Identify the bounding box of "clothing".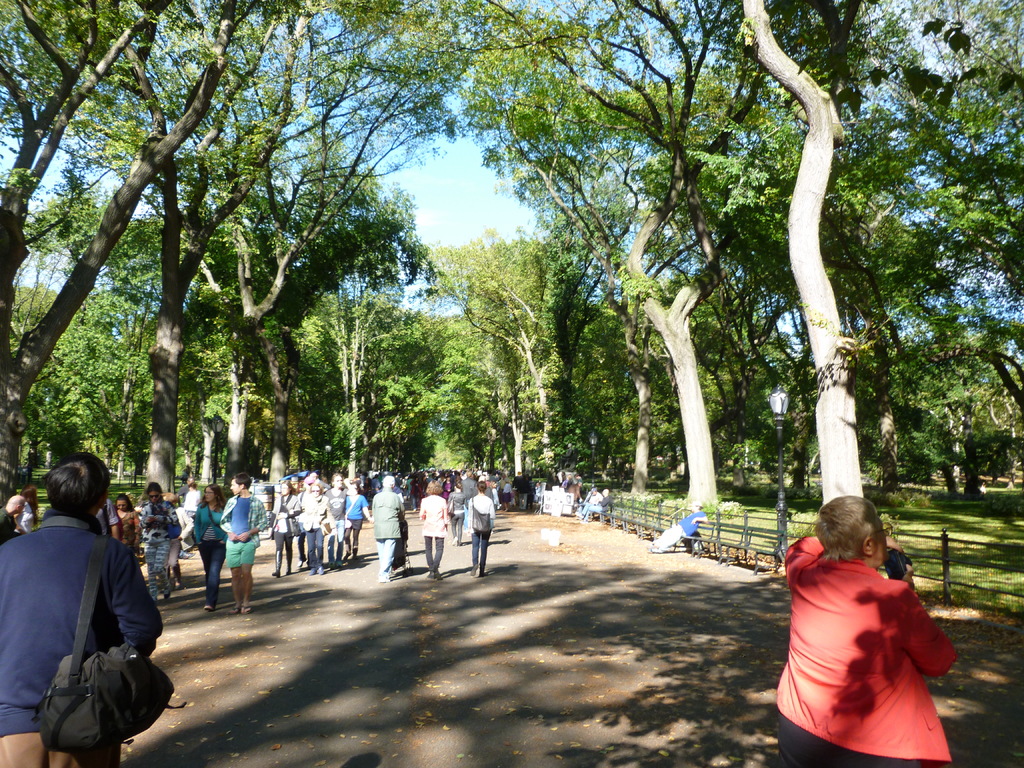
[0, 509, 164, 767].
